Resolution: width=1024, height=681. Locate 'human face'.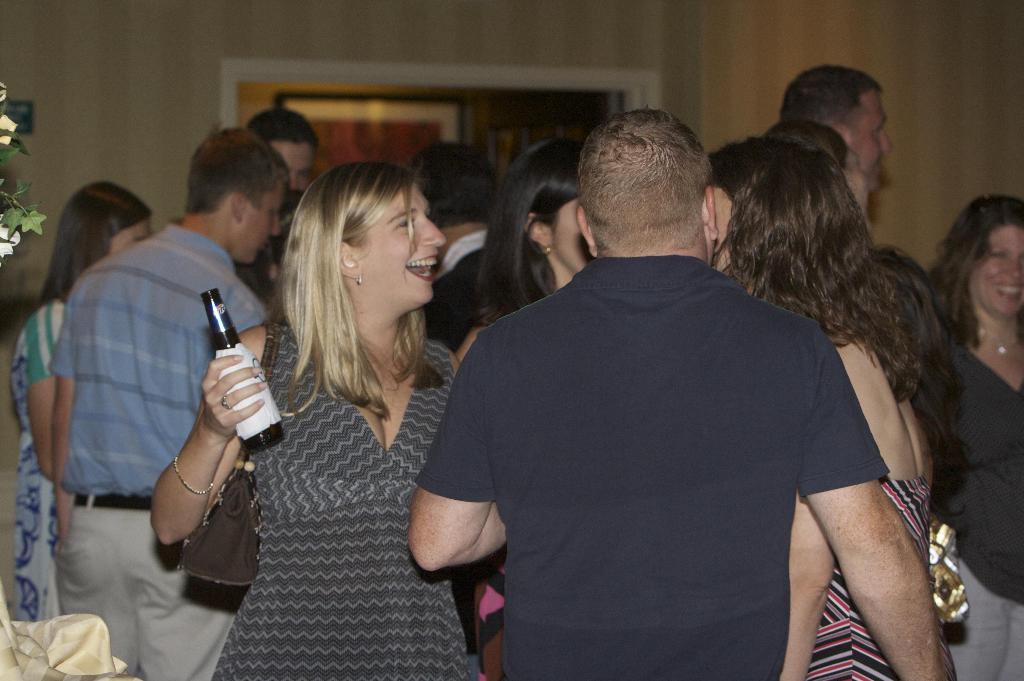
select_region(841, 147, 875, 234).
